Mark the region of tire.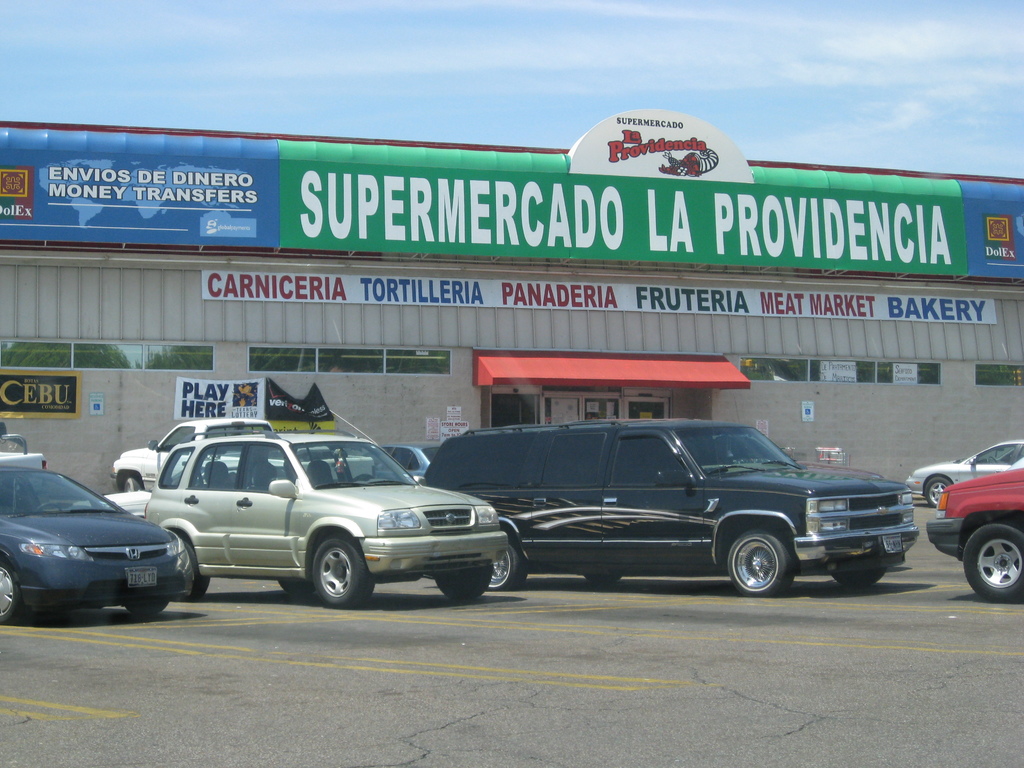
Region: [120,468,144,492].
